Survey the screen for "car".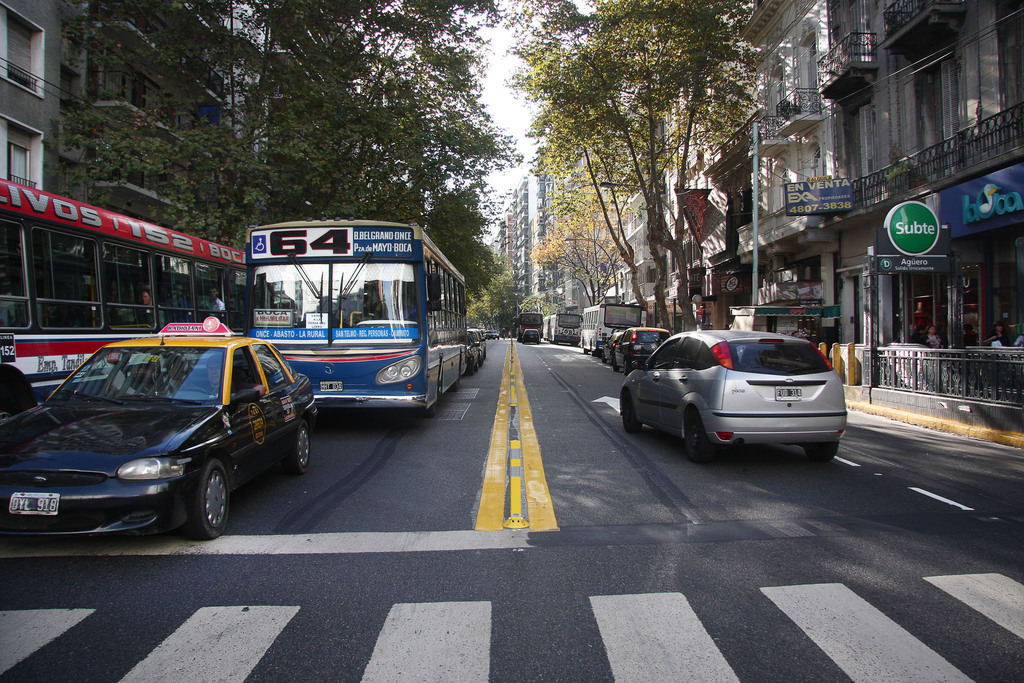
Survey found: [0, 331, 316, 542].
